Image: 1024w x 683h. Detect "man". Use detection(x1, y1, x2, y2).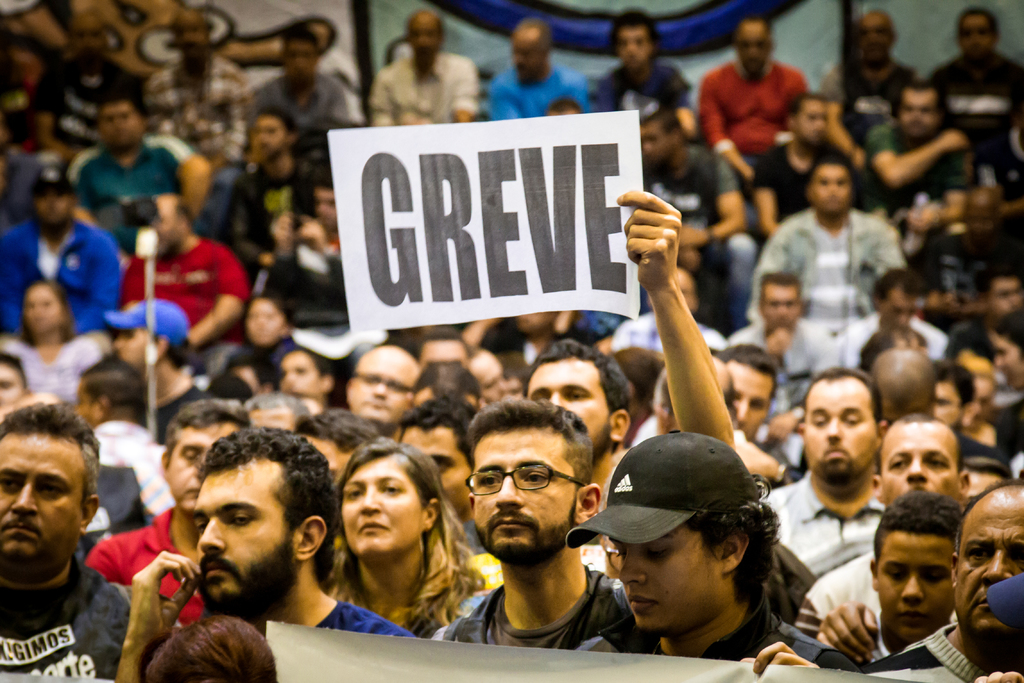
detection(757, 363, 895, 580).
